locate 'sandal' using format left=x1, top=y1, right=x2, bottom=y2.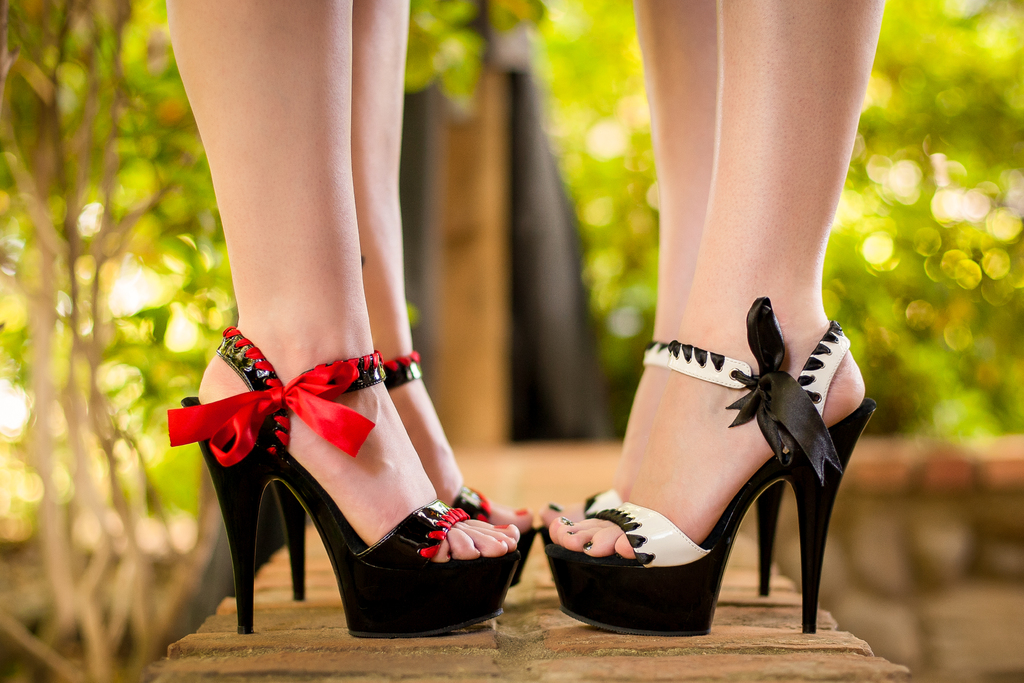
left=535, top=338, right=786, bottom=596.
